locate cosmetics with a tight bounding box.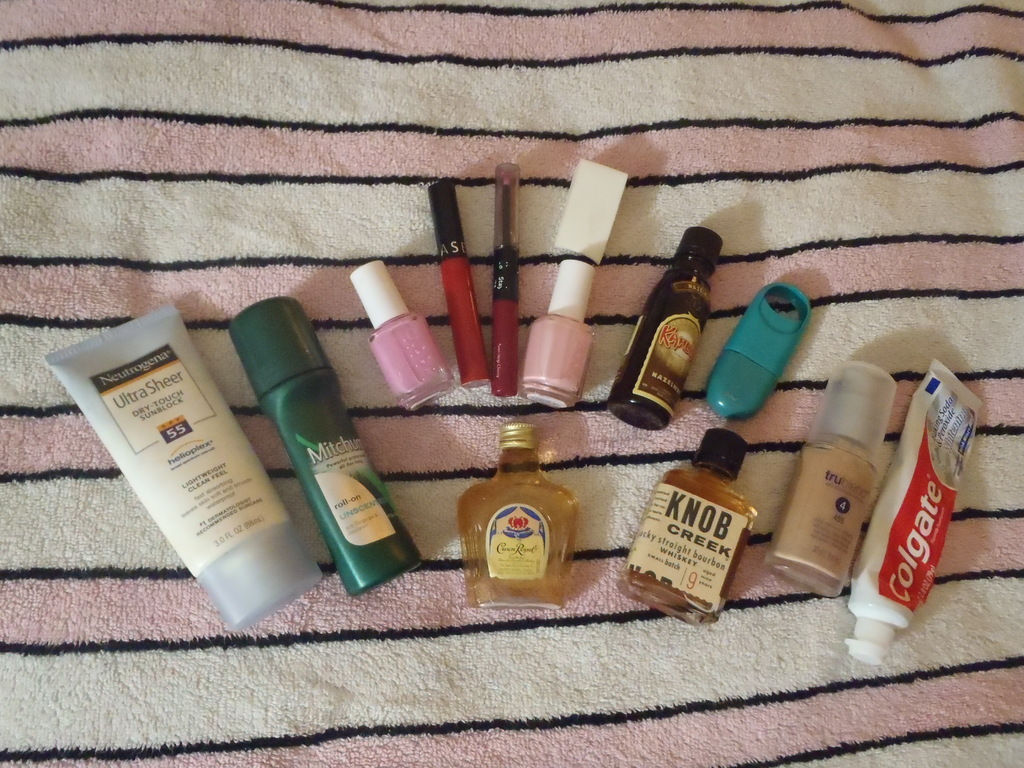
(766, 360, 895, 598).
